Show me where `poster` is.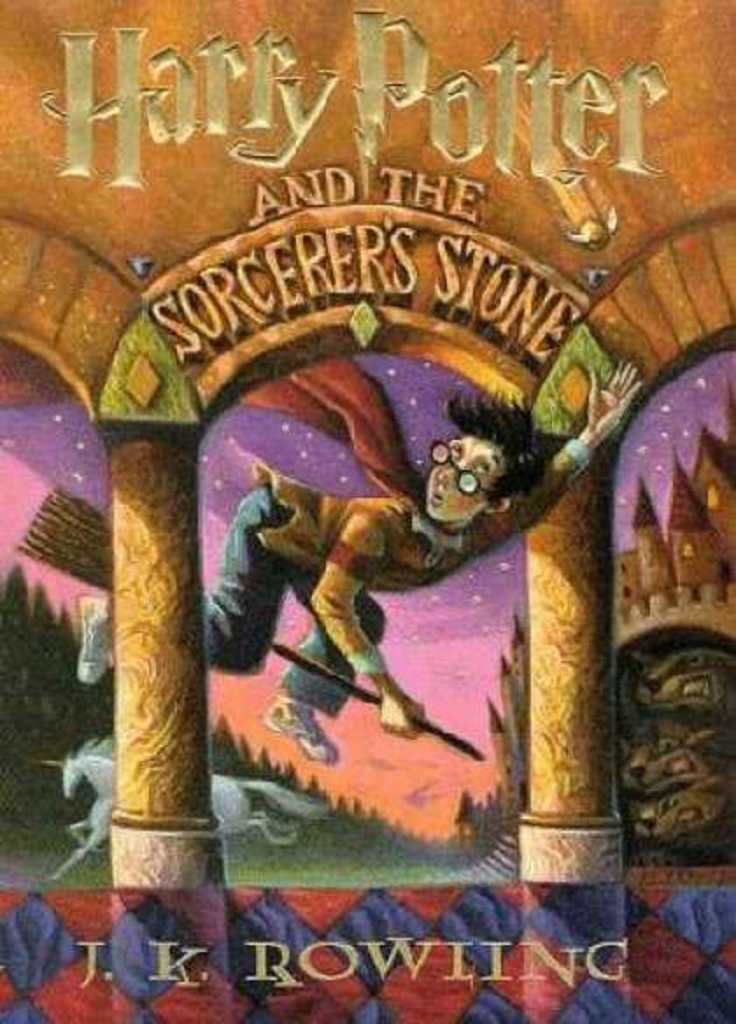
`poster` is at left=0, top=0, right=734, bottom=1022.
